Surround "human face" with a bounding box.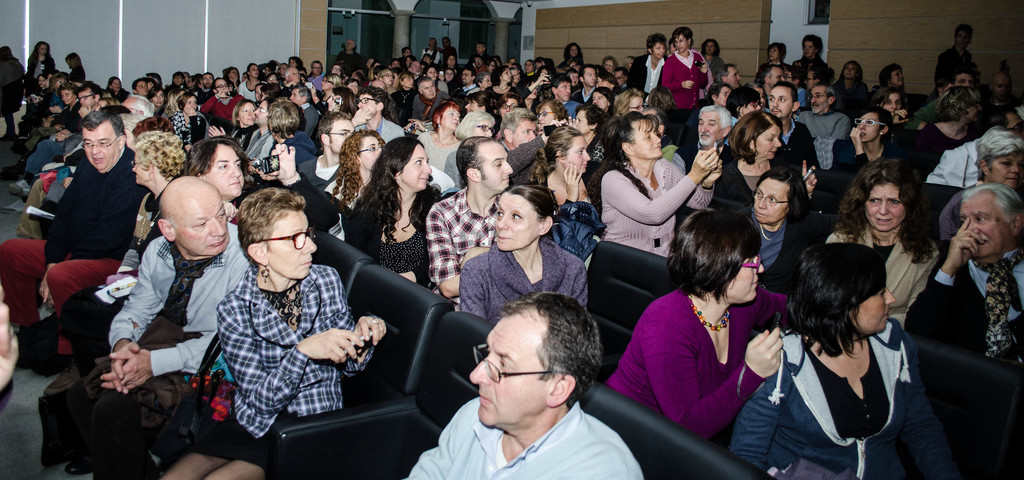
(left=289, top=90, right=305, bottom=104).
